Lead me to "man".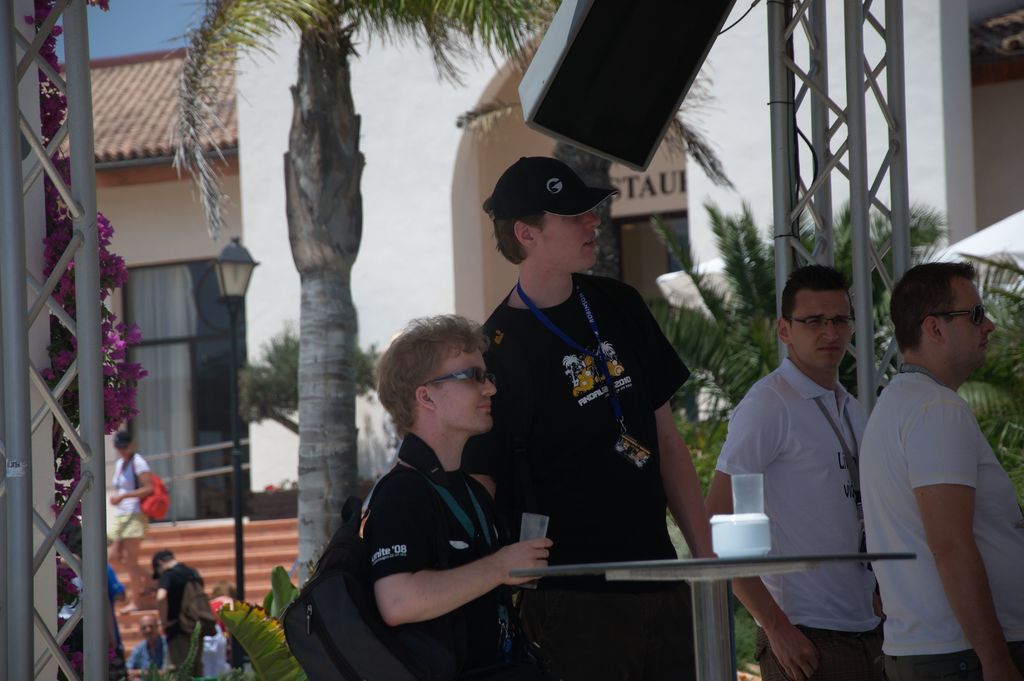
Lead to bbox=[279, 308, 551, 680].
